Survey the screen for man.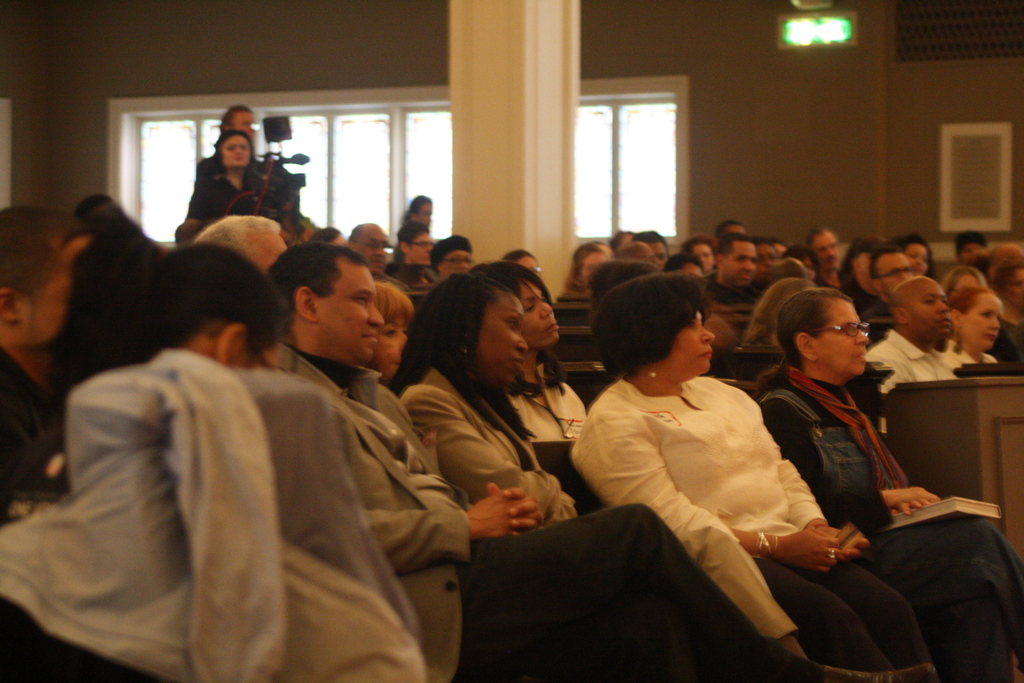
Survey found: locate(707, 234, 772, 329).
